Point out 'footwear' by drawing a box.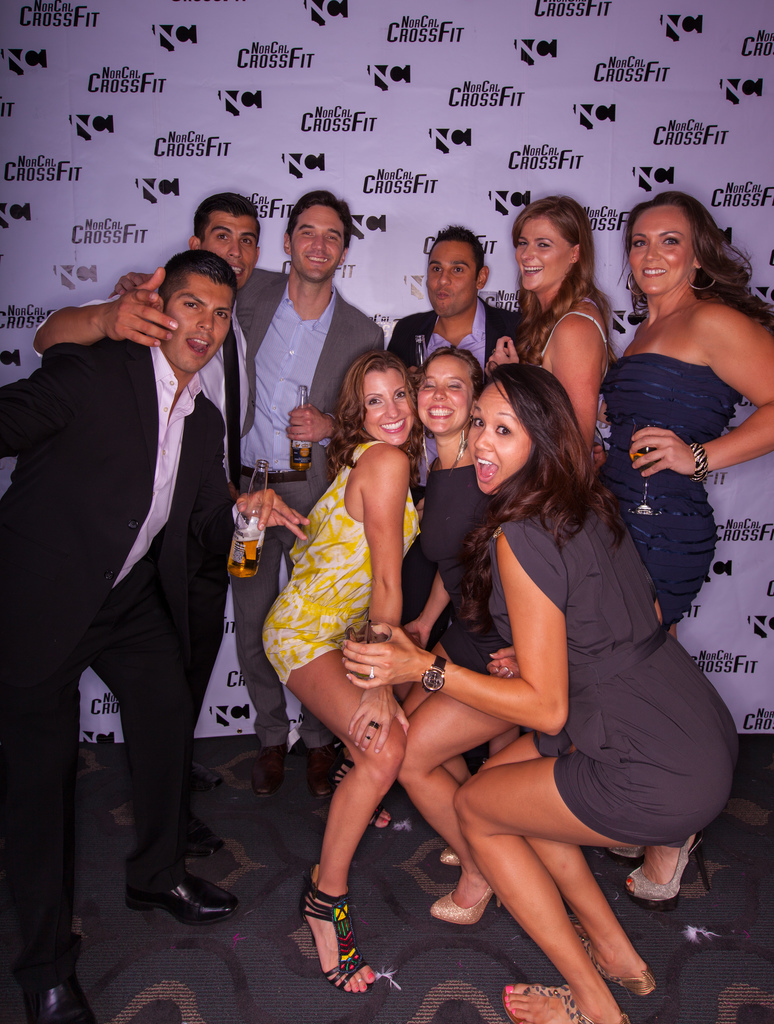
(113,876,233,920).
